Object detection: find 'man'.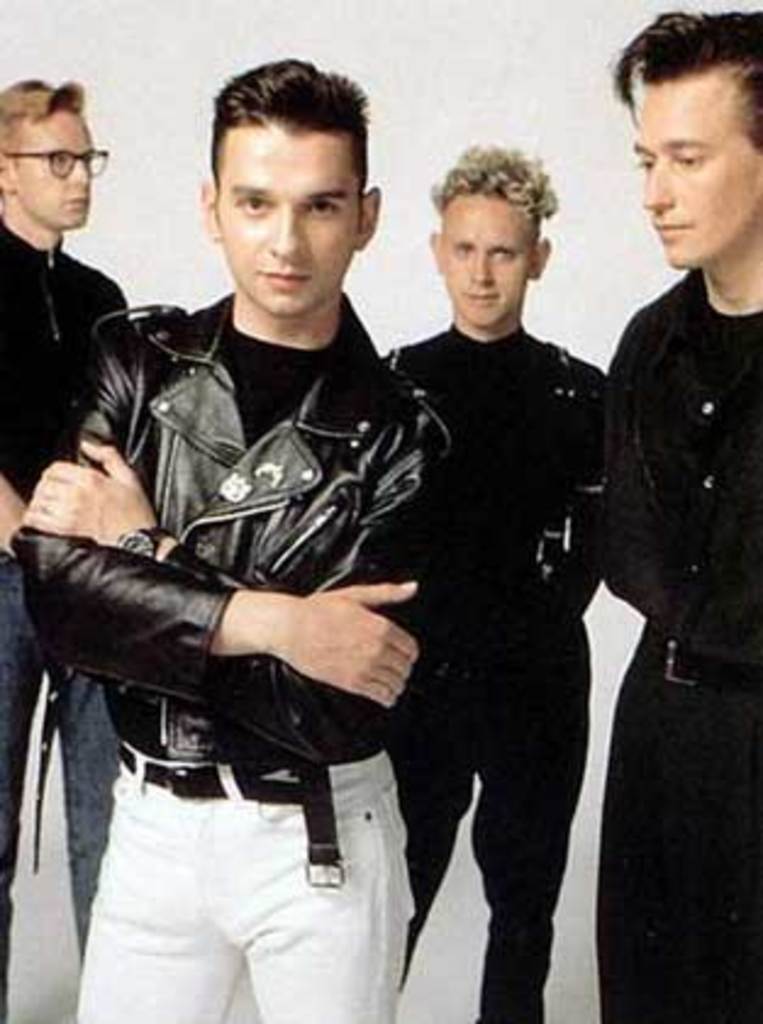
BBox(597, 10, 761, 1022).
